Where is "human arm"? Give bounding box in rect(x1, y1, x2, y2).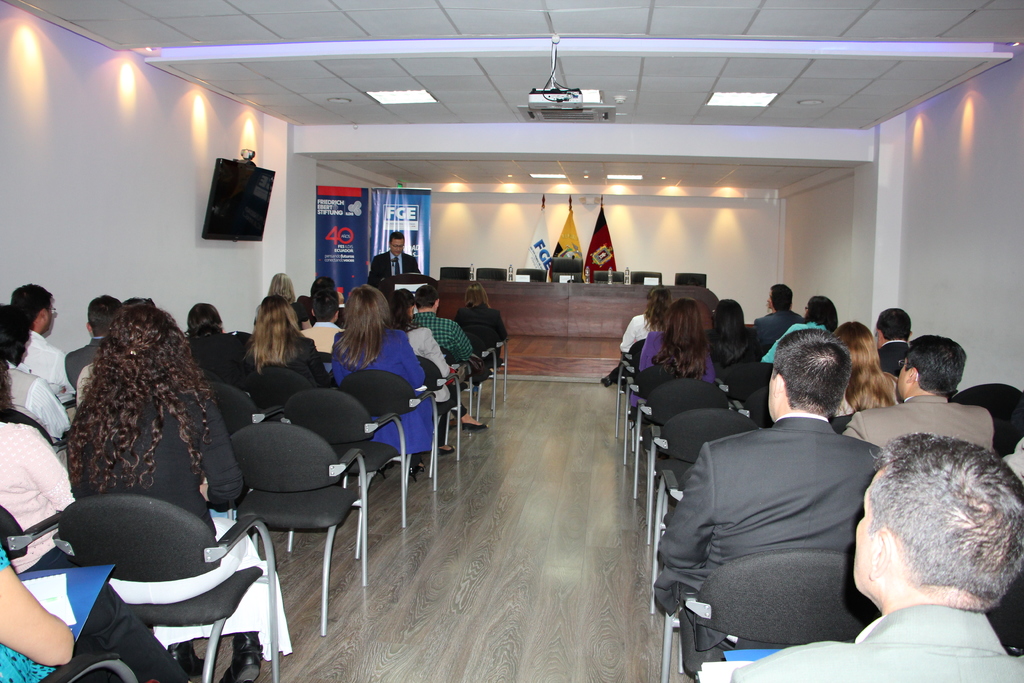
rect(843, 411, 878, 444).
